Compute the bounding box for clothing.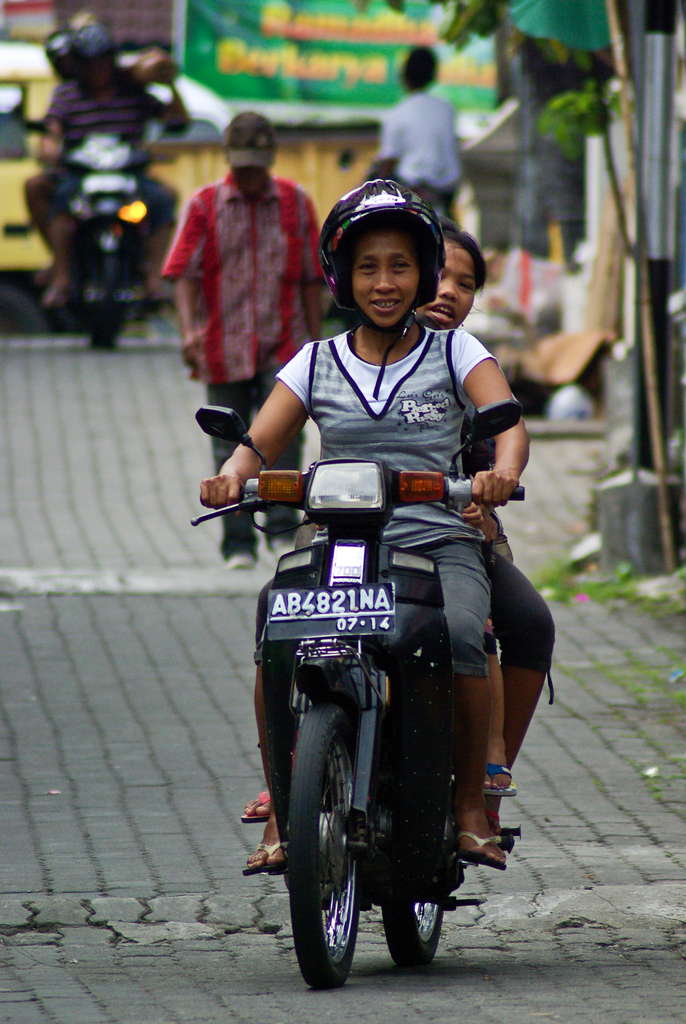
crop(252, 407, 564, 668).
